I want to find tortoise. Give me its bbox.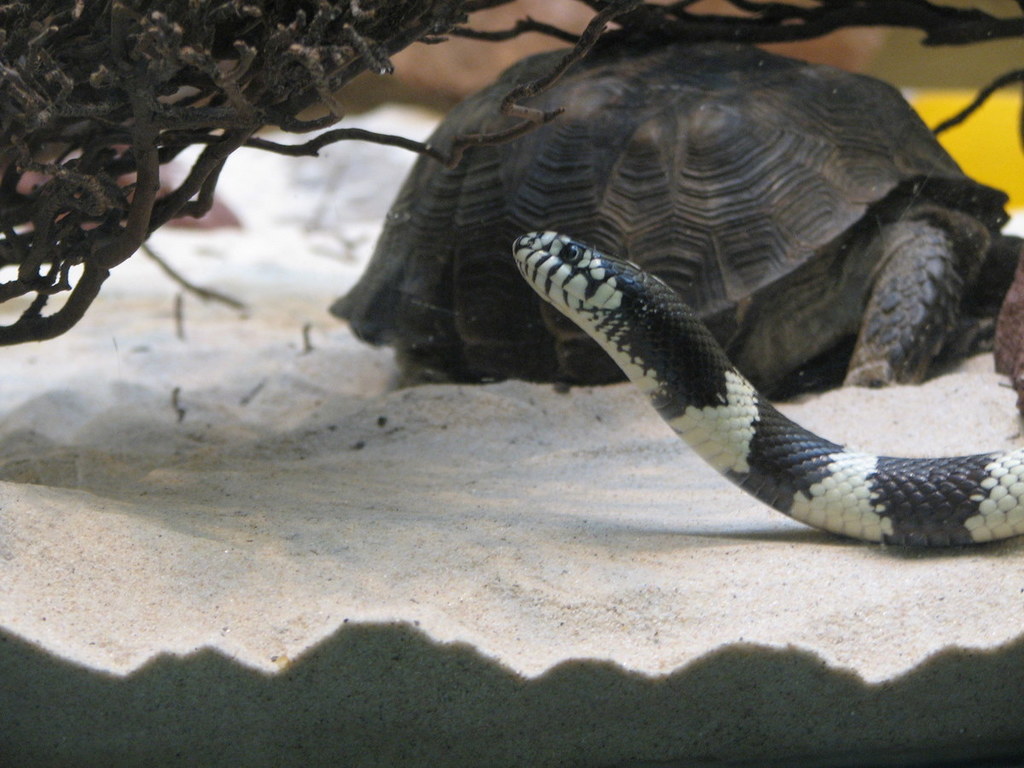
x1=326 y1=28 x2=1023 y2=399.
